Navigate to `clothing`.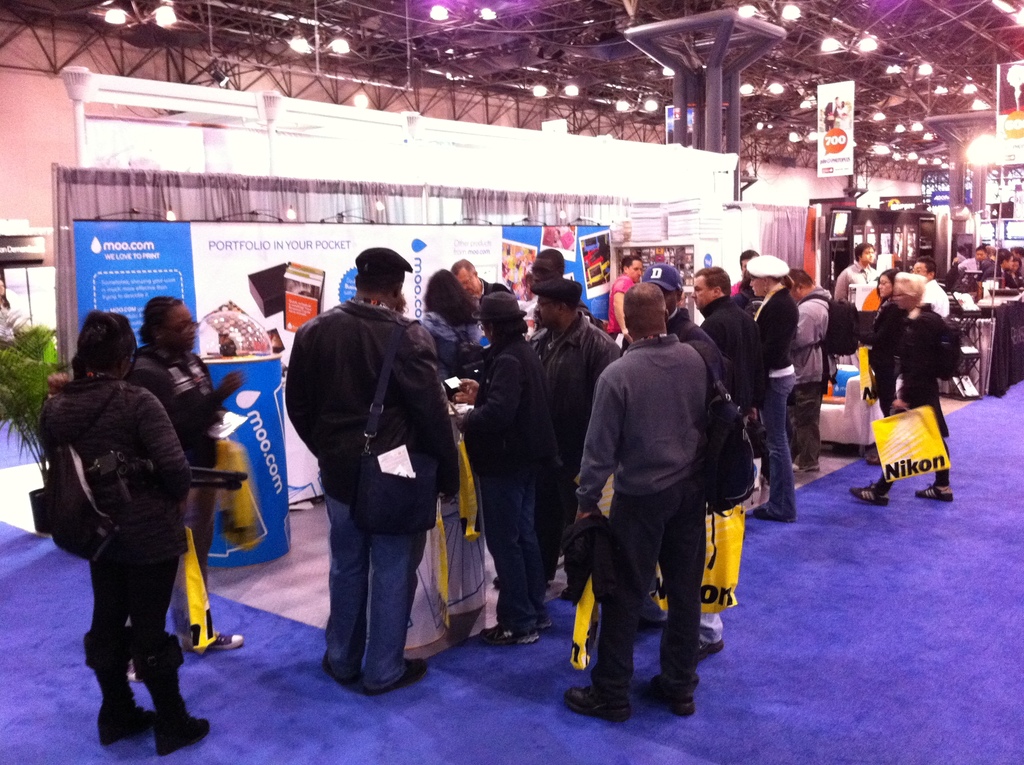
Navigation target: BBox(830, 252, 867, 304).
